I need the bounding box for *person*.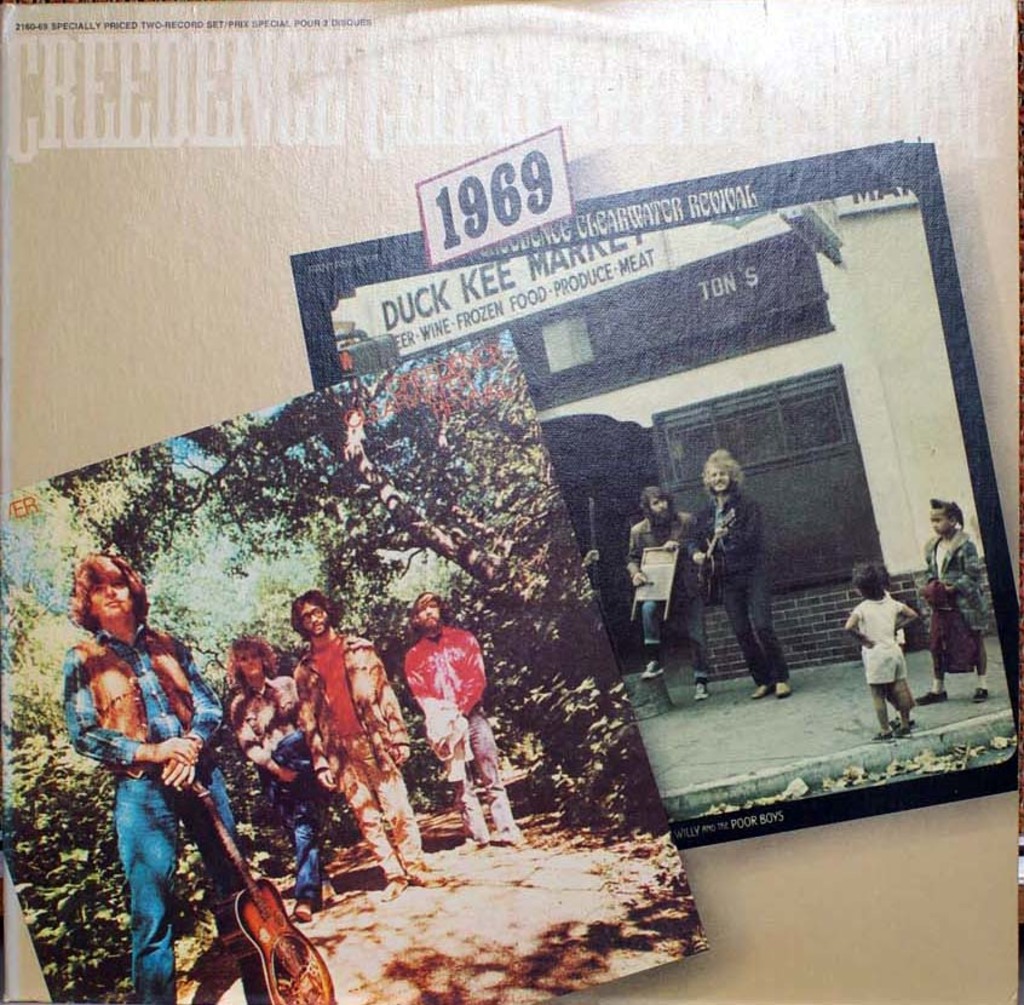
Here it is: box=[412, 569, 518, 852].
